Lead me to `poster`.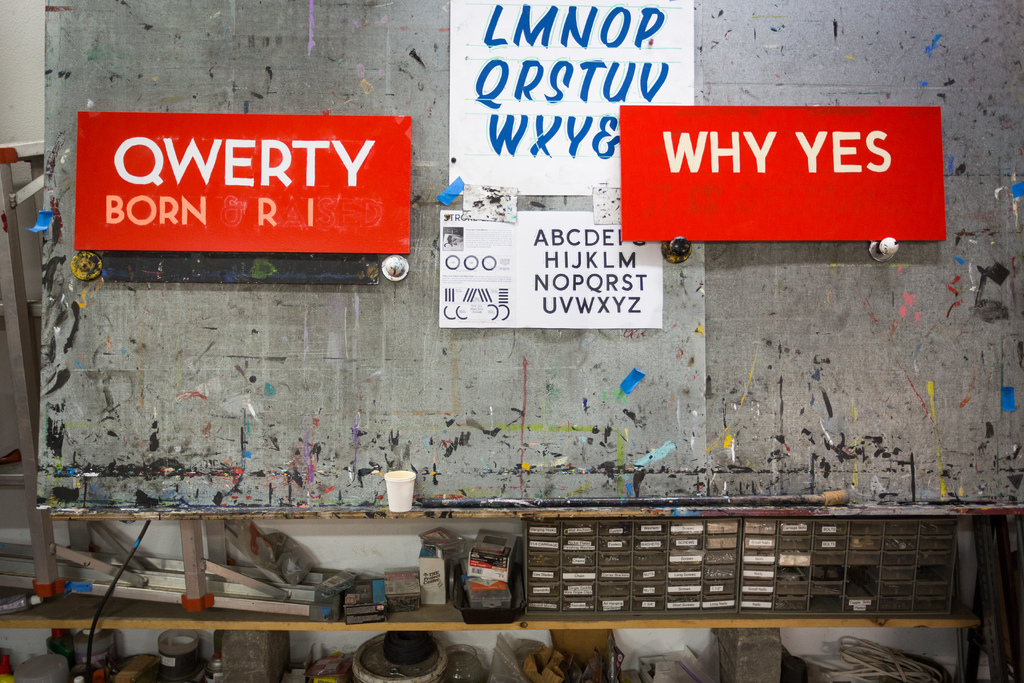
Lead to 454:0:692:196.
